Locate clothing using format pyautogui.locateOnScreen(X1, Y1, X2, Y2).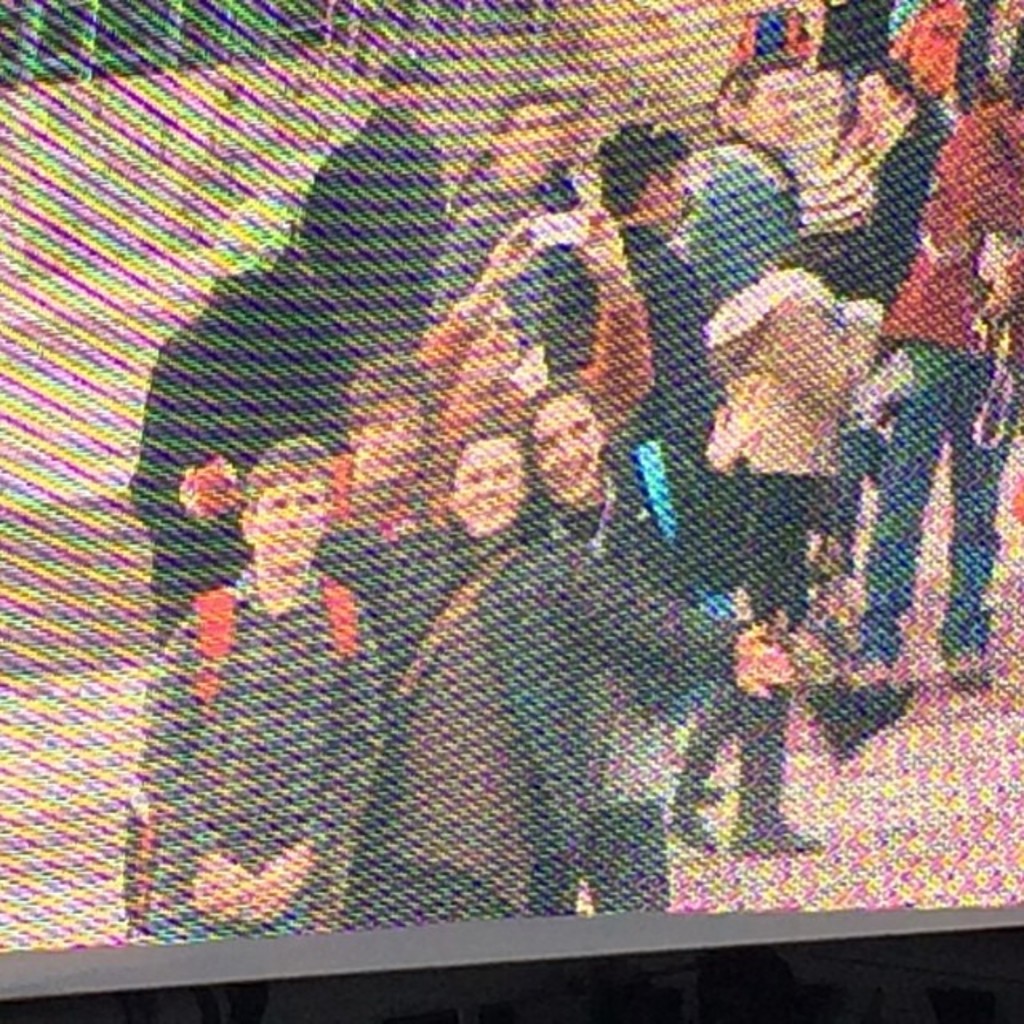
pyautogui.locateOnScreen(144, 581, 371, 944).
